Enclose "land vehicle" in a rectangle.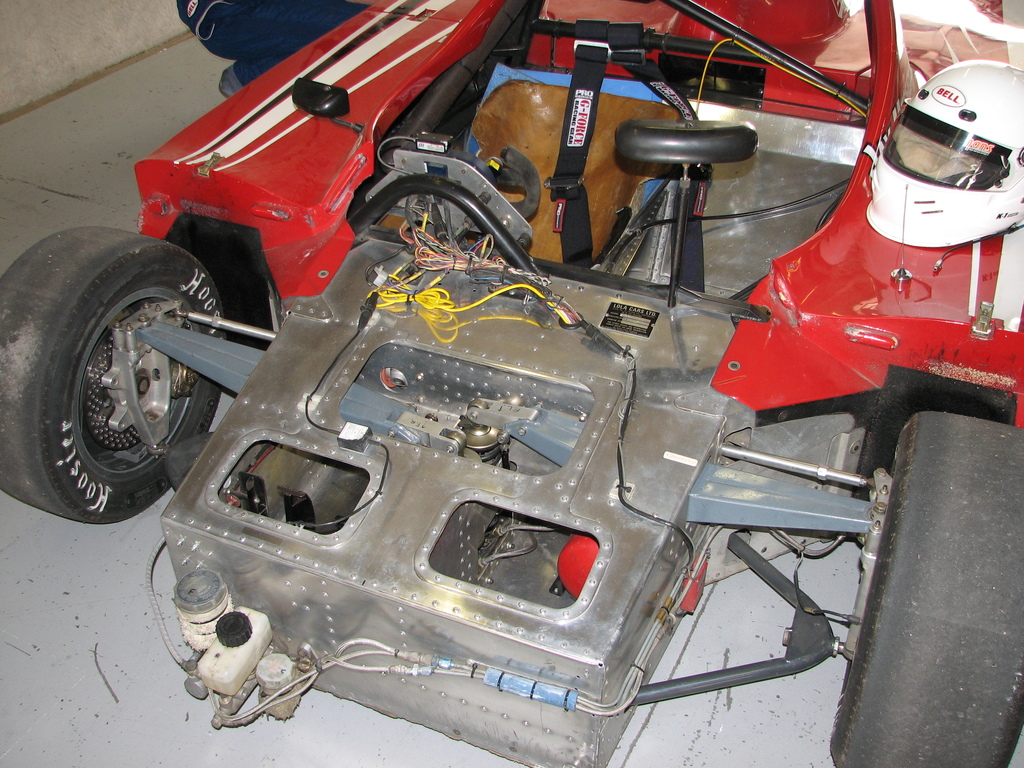
detection(72, 0, 1004, 725).
